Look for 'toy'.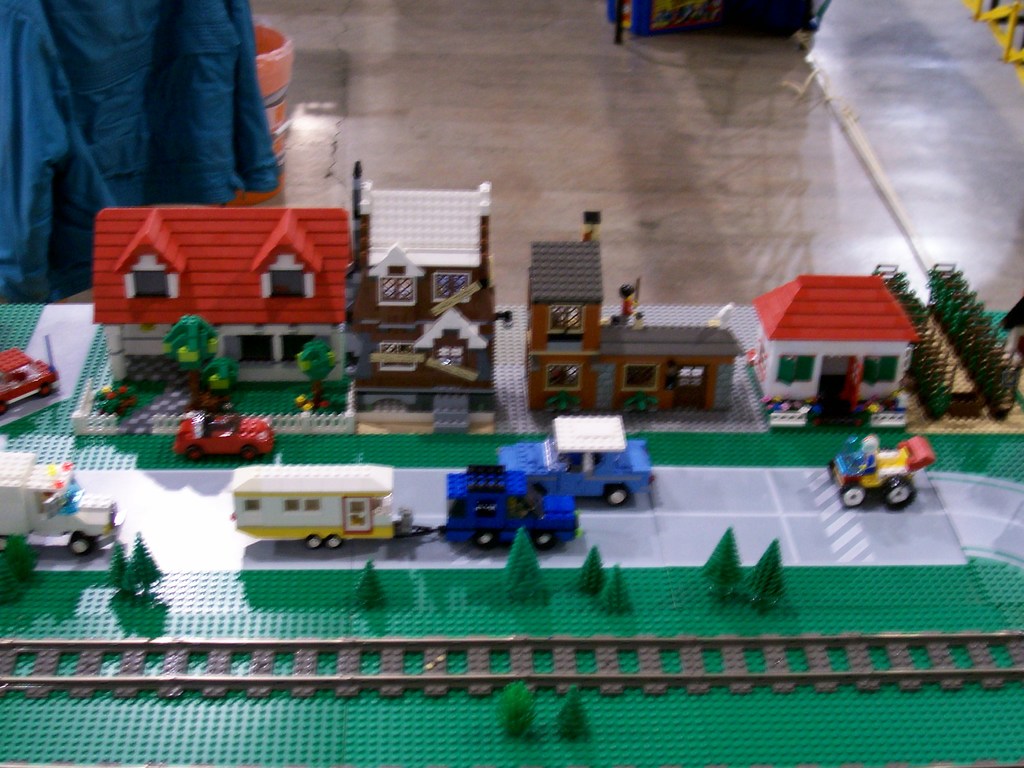
Found: 347 184 498 436.
